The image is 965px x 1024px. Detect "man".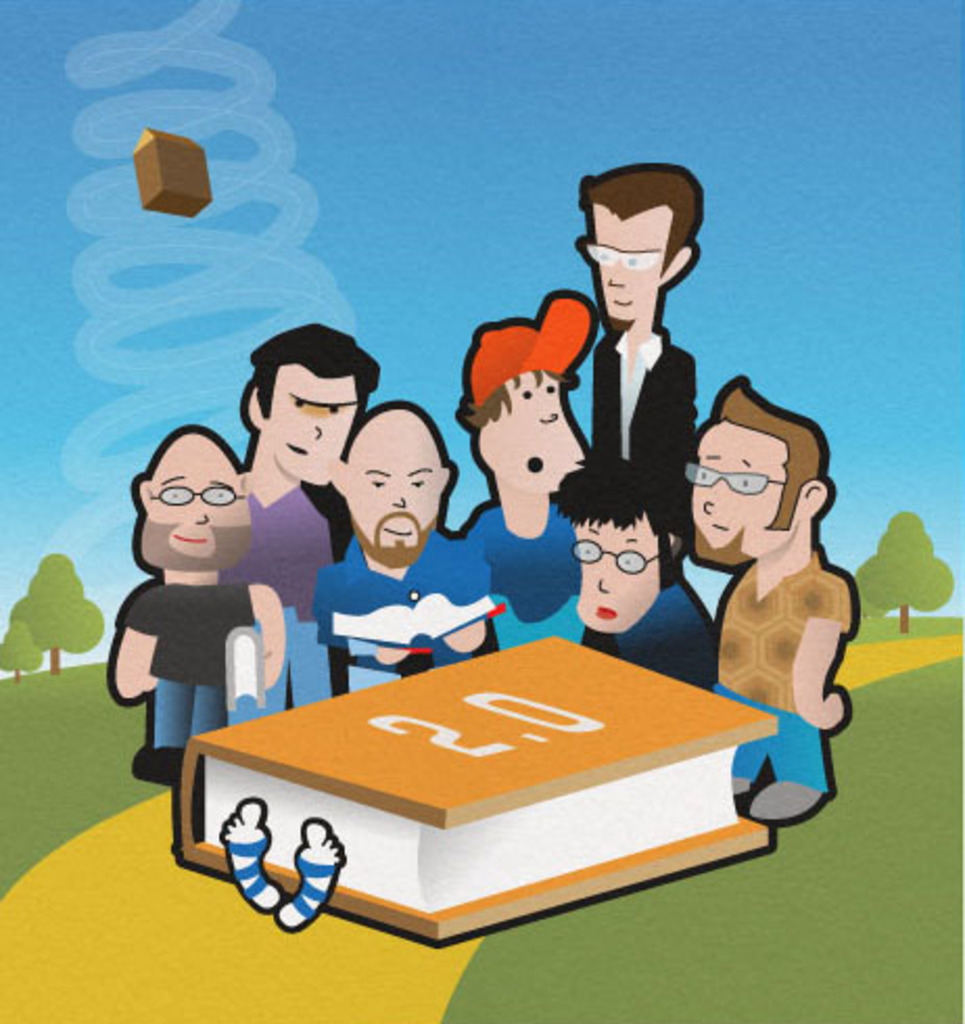
Detection: <region>228, 316, 380, 725</region>.
